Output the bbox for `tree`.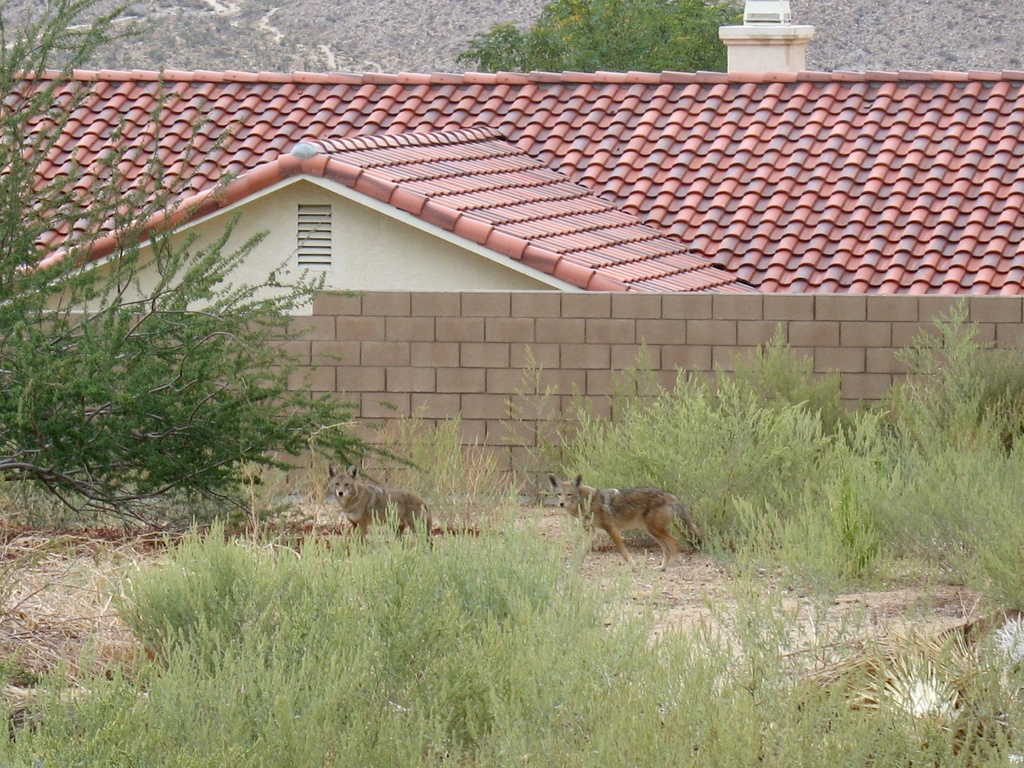
<bbox>456, 0, 743, 72</bbox>.
